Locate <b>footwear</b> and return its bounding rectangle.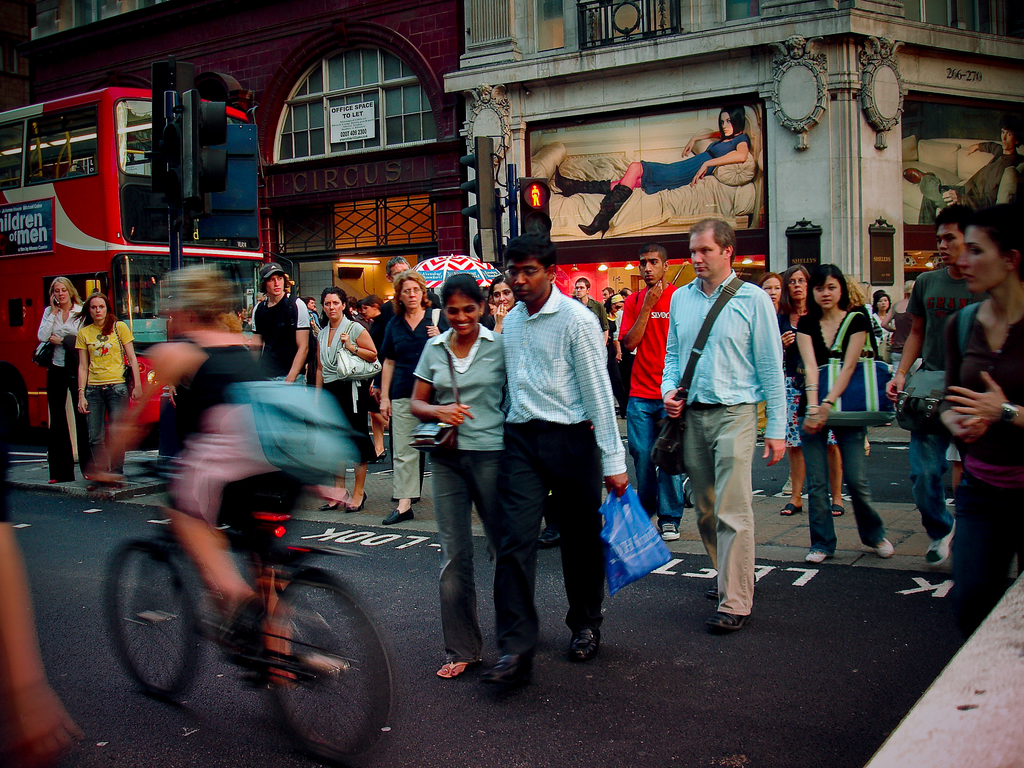
locate(804, 552, 828, 564).
